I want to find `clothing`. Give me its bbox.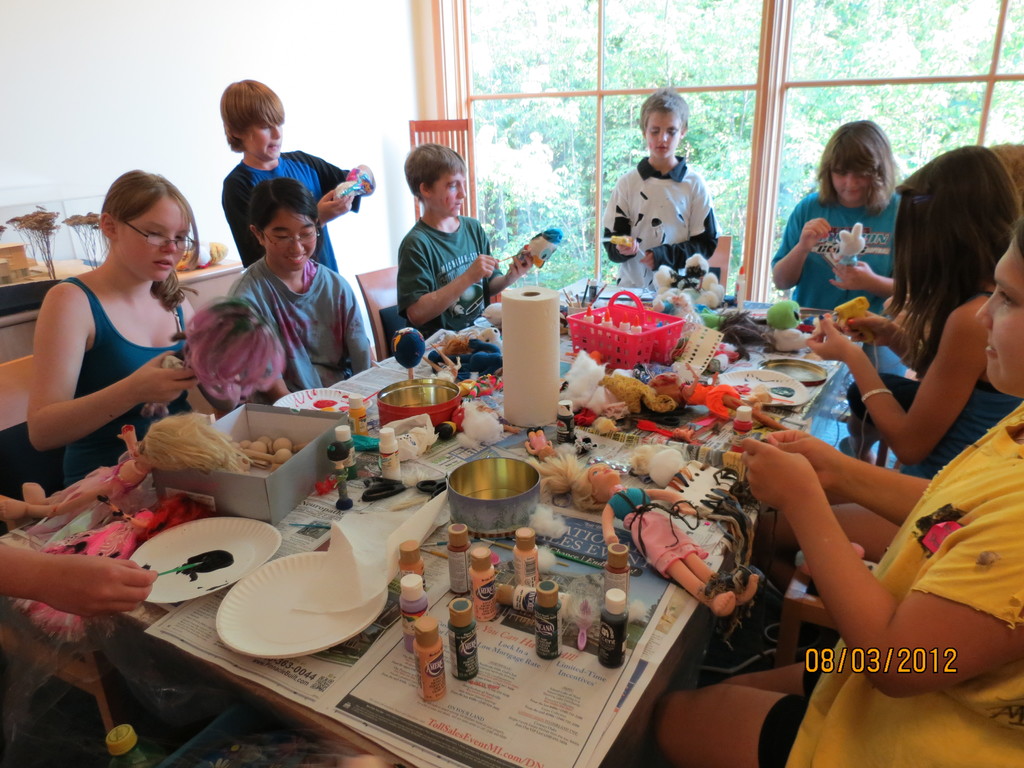
(394,212,497,334).
